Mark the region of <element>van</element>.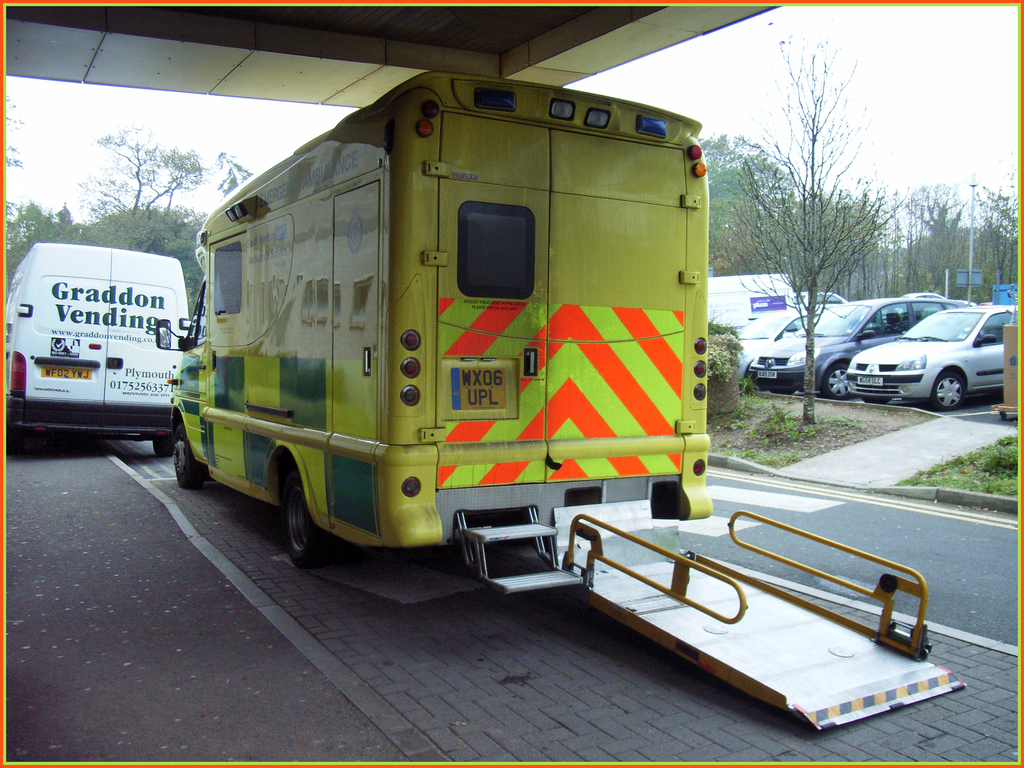
Region: [705, 273, 850, 339].
